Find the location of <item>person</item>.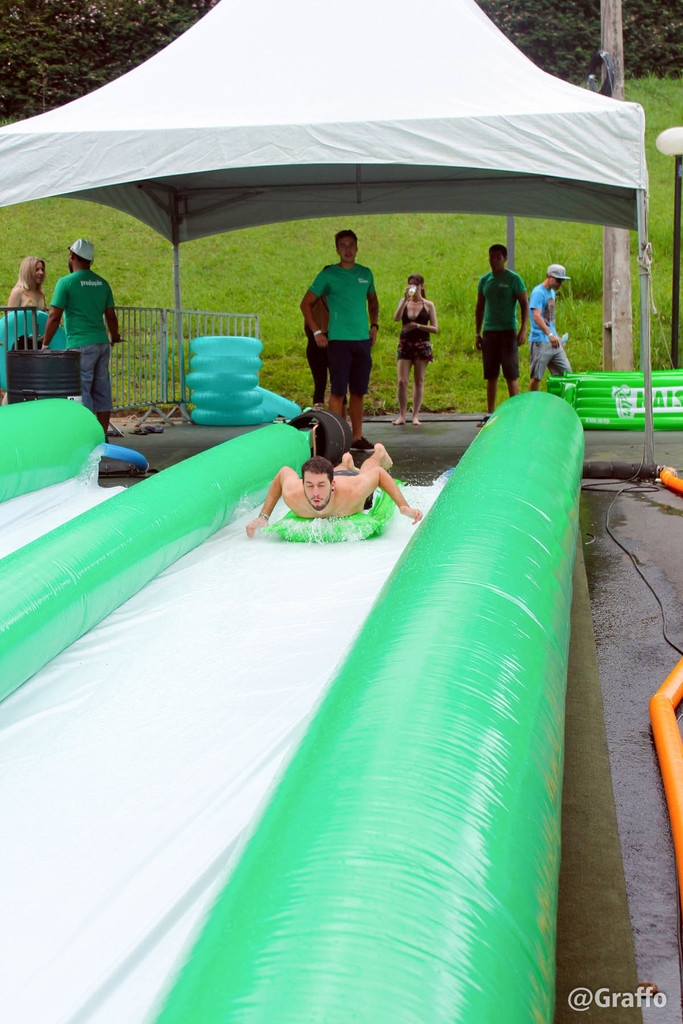
Location: 42/239/122/435.
